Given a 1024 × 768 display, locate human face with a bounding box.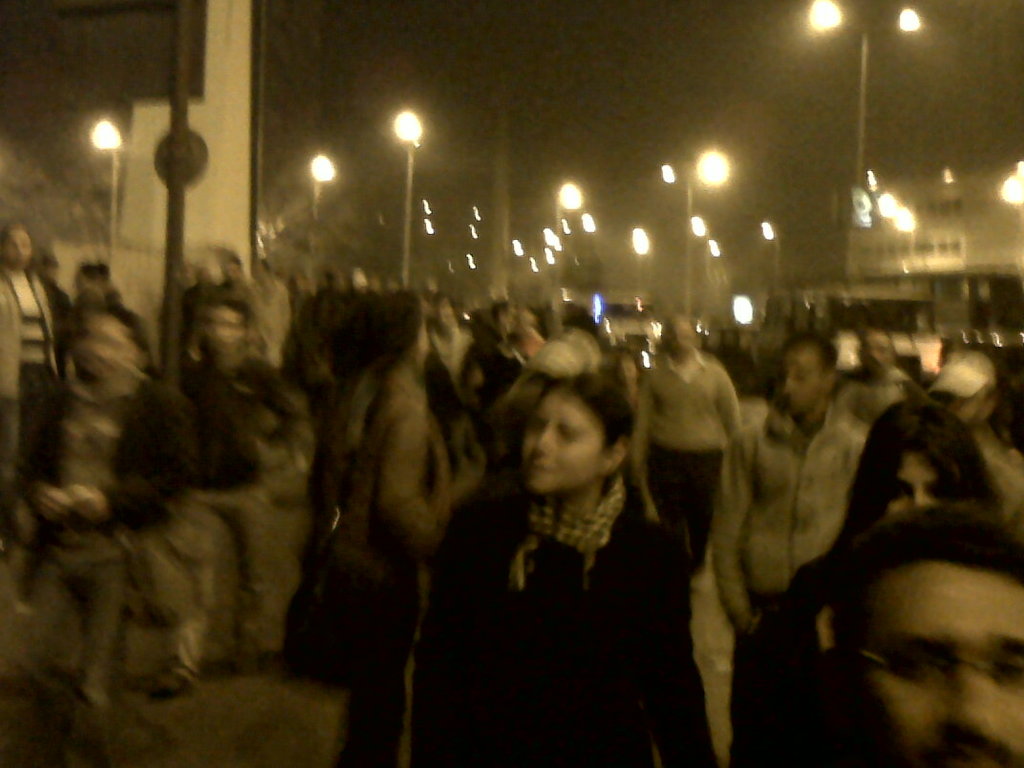
Located: <bbox>524, 393, 605, 494</bbox>.
